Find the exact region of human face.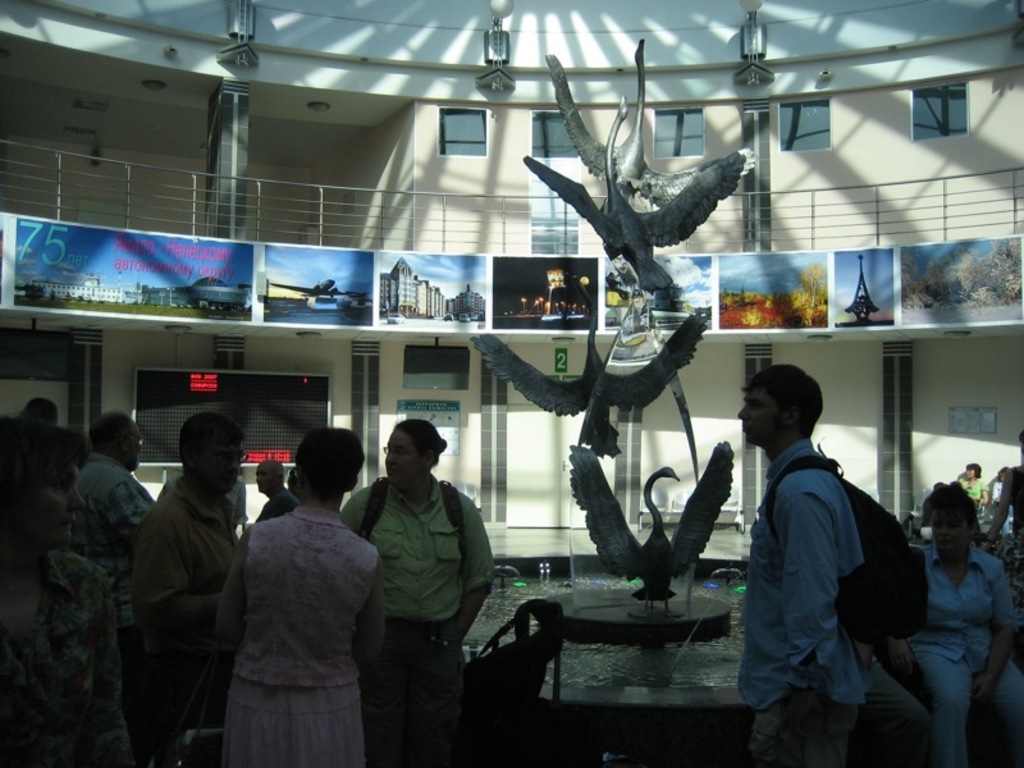
Exact region: l=933, t=507, r=966, b=553.
